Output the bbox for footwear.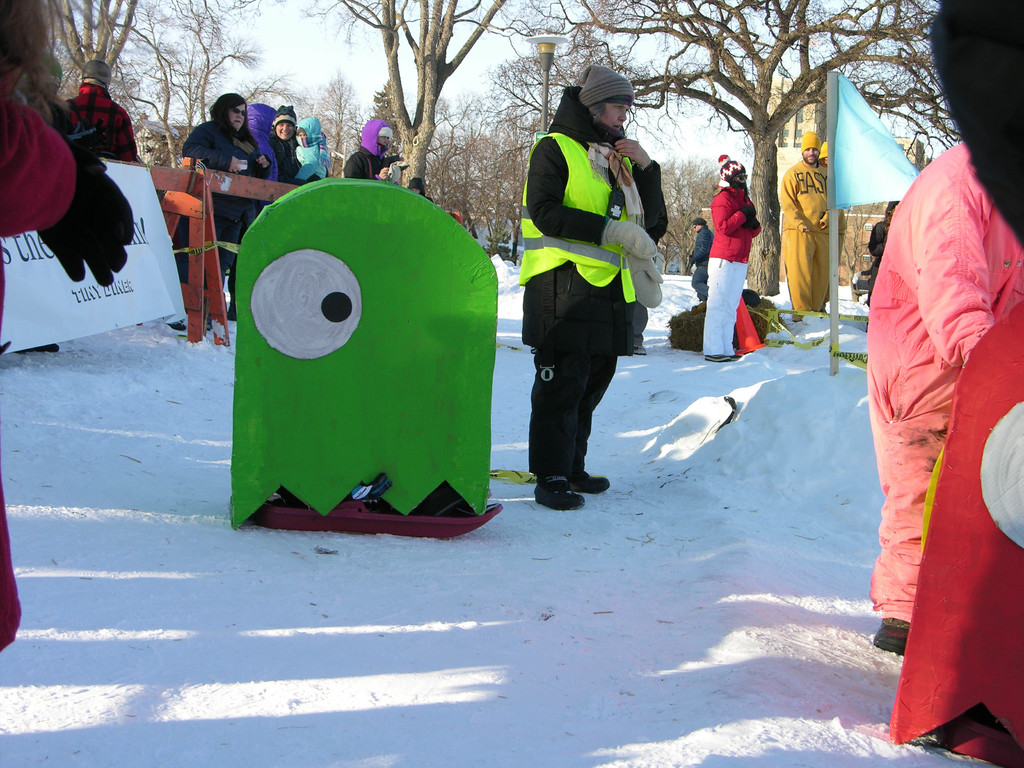
(x1=634, y1=344, x2=648, y2=356).
